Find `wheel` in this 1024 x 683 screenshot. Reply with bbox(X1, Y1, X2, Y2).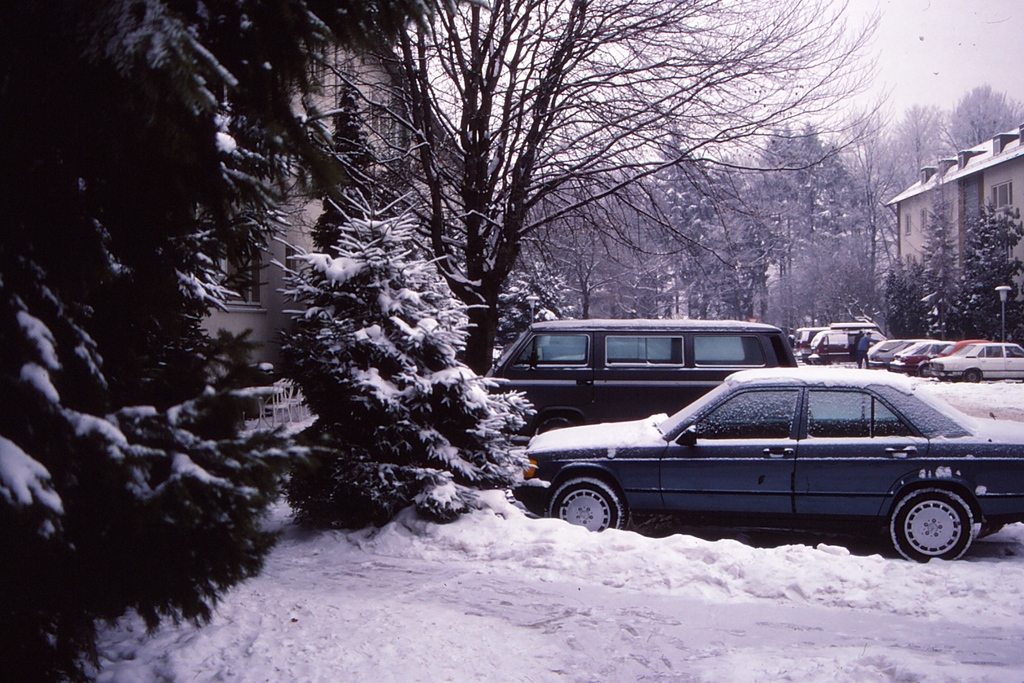
bbox(522, 408, 581, 451).
